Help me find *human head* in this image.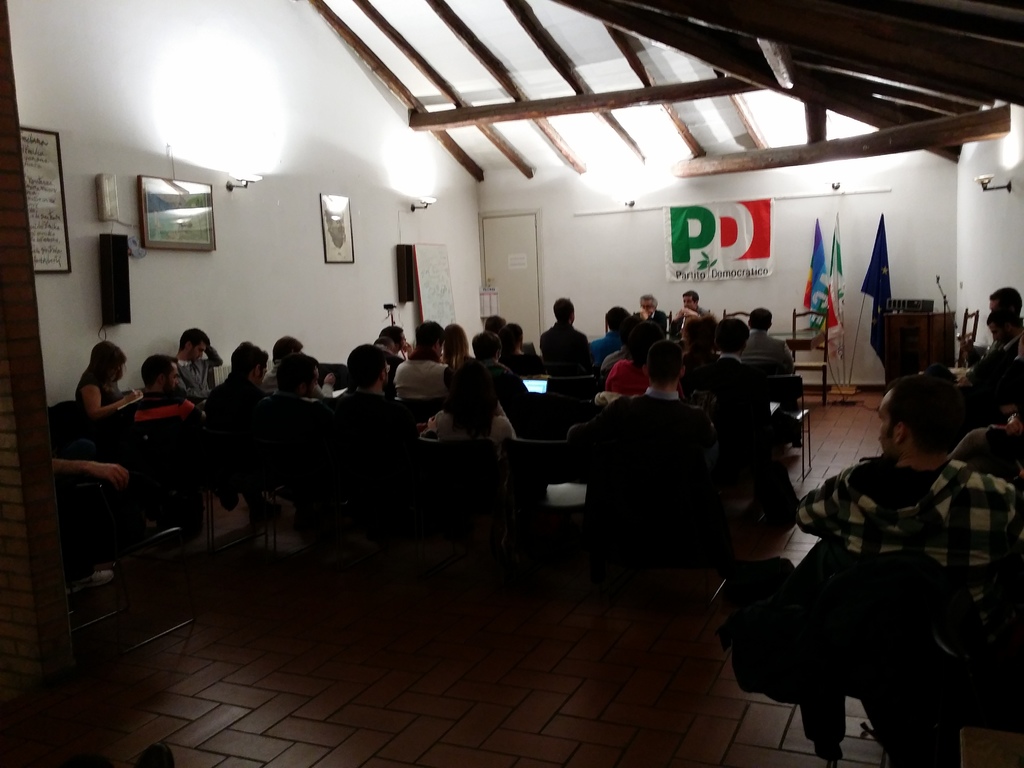
Found it: region(989, 285, 1022, 307).
